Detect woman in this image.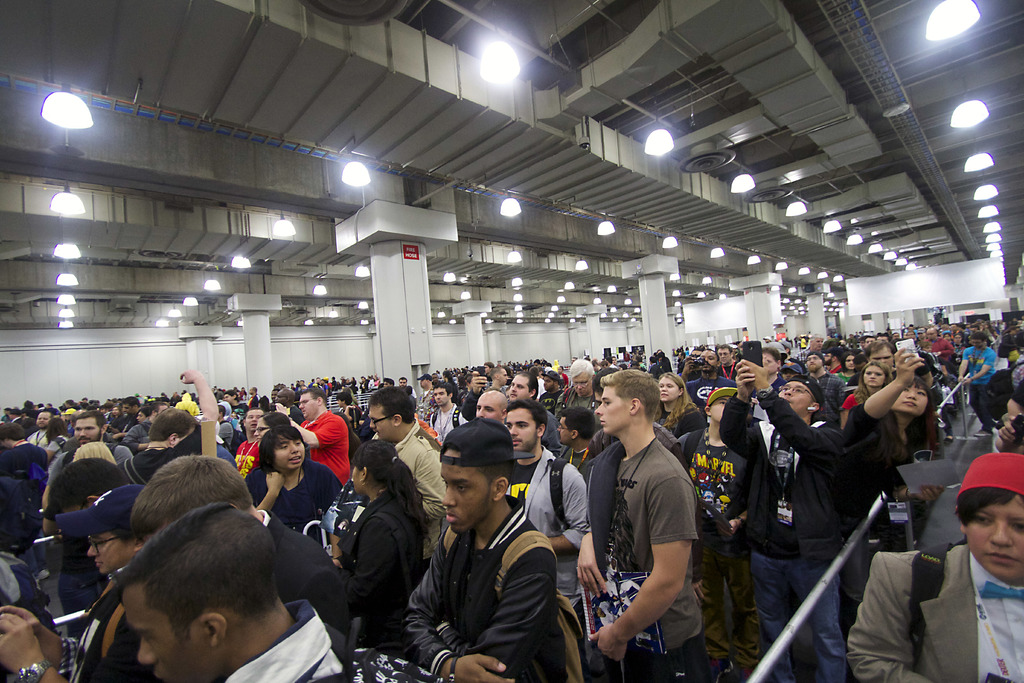
Detection: <bbox>331, 443, 427, 673</bbox>.
